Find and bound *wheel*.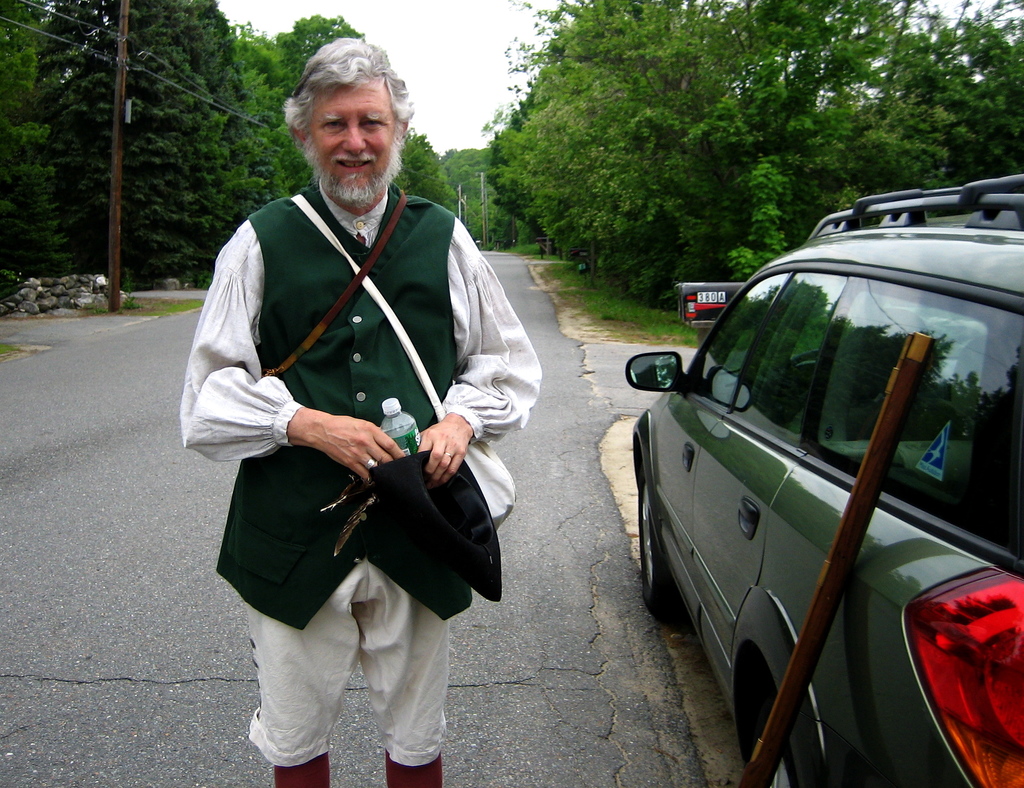
Bound: rect(732, 661, 814, 787).
